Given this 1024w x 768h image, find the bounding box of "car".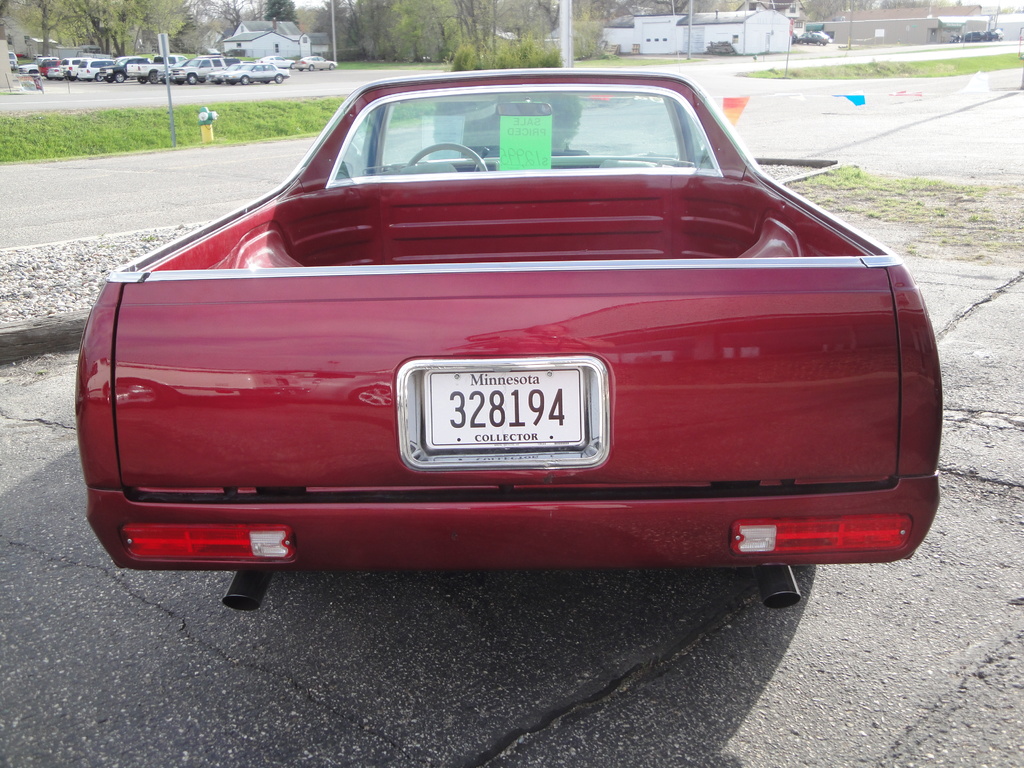
[796,31,833,46].
